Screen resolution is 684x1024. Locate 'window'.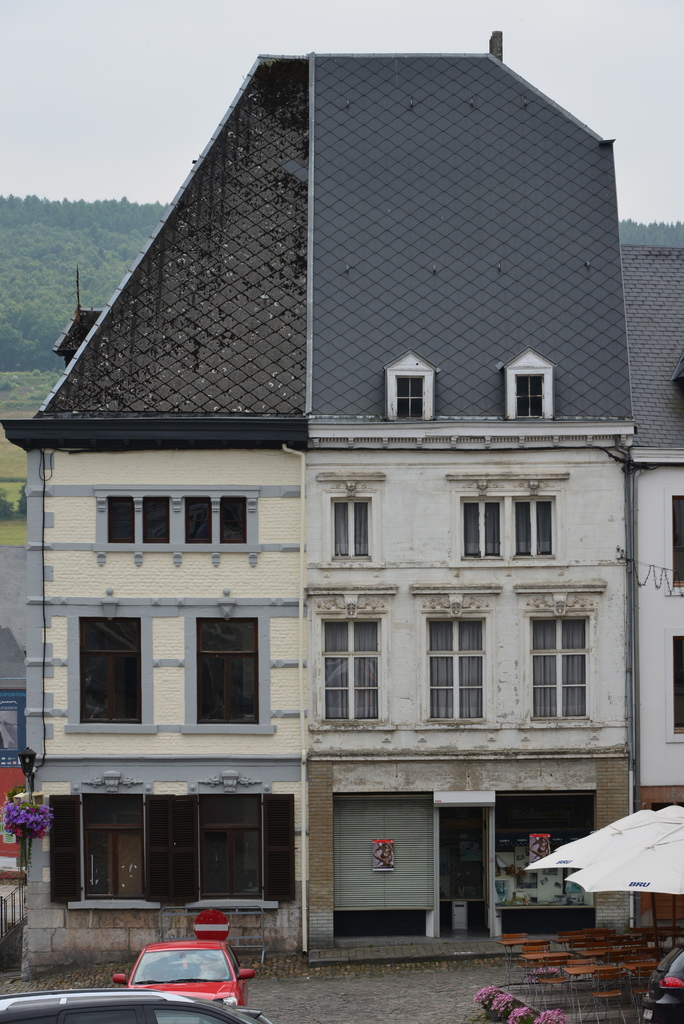
(x1=429, y1=621, x2=485, y2=717).
